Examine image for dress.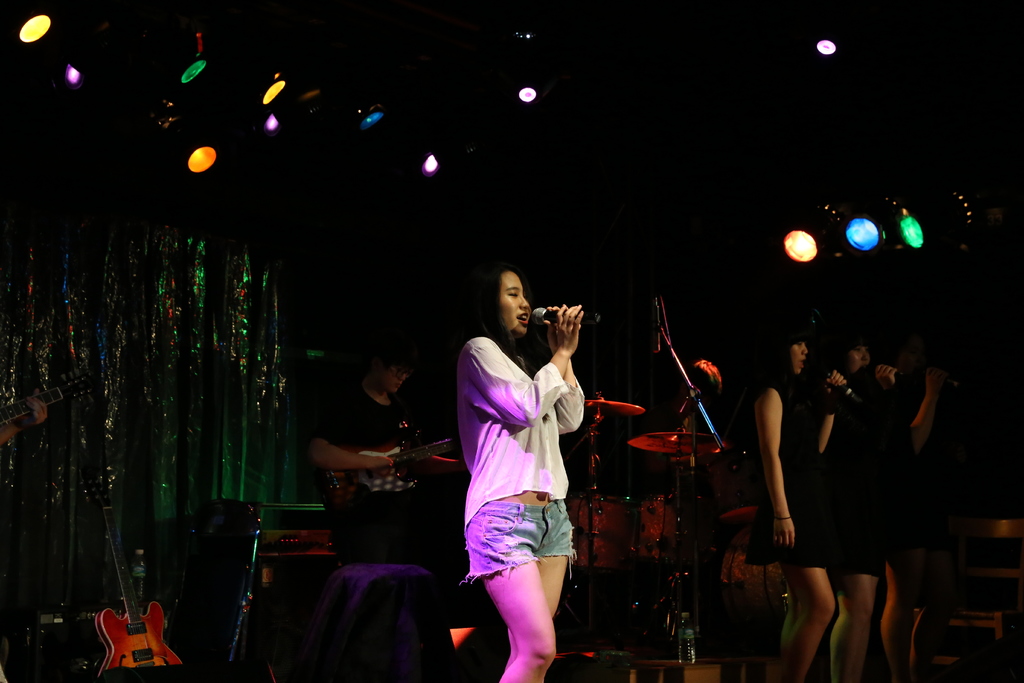
Examination result: 745,381,832,568.
